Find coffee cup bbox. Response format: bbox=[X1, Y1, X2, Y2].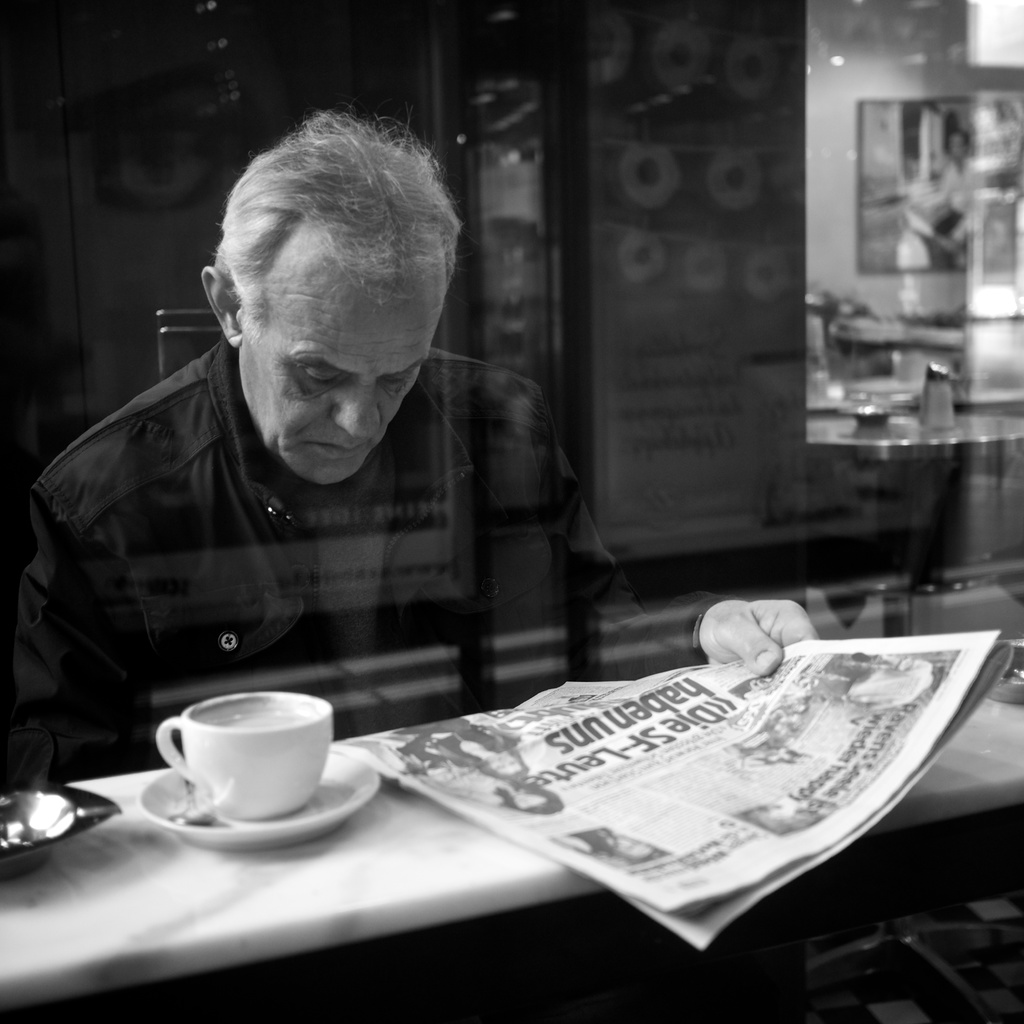
bbox=[155, 689, 337, 818].
